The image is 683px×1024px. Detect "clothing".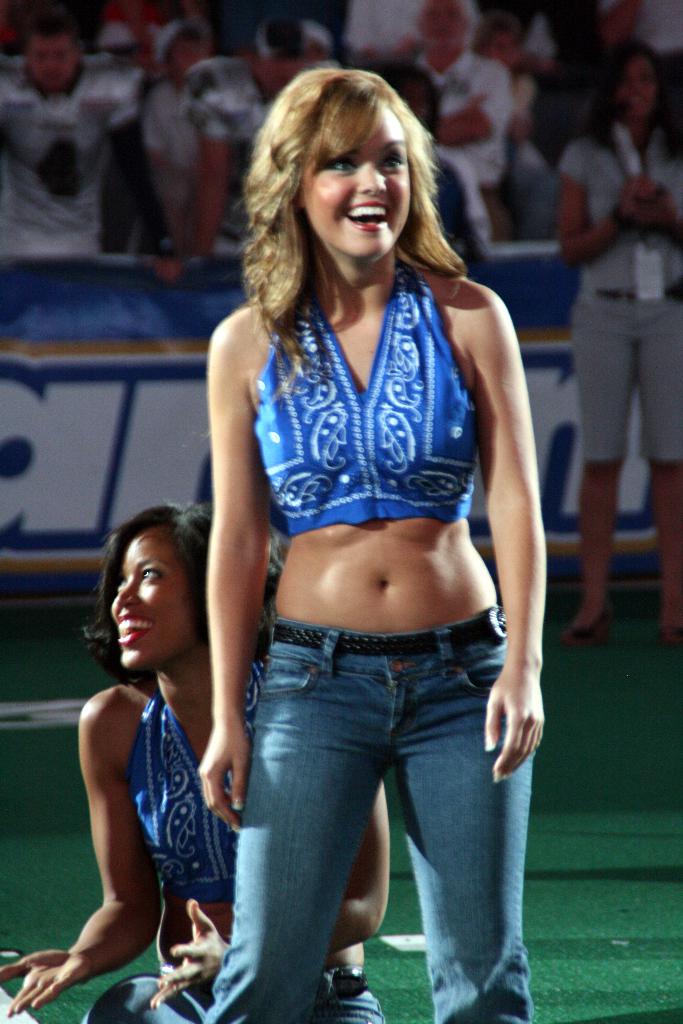
Detection: 201:601:538:1023.
